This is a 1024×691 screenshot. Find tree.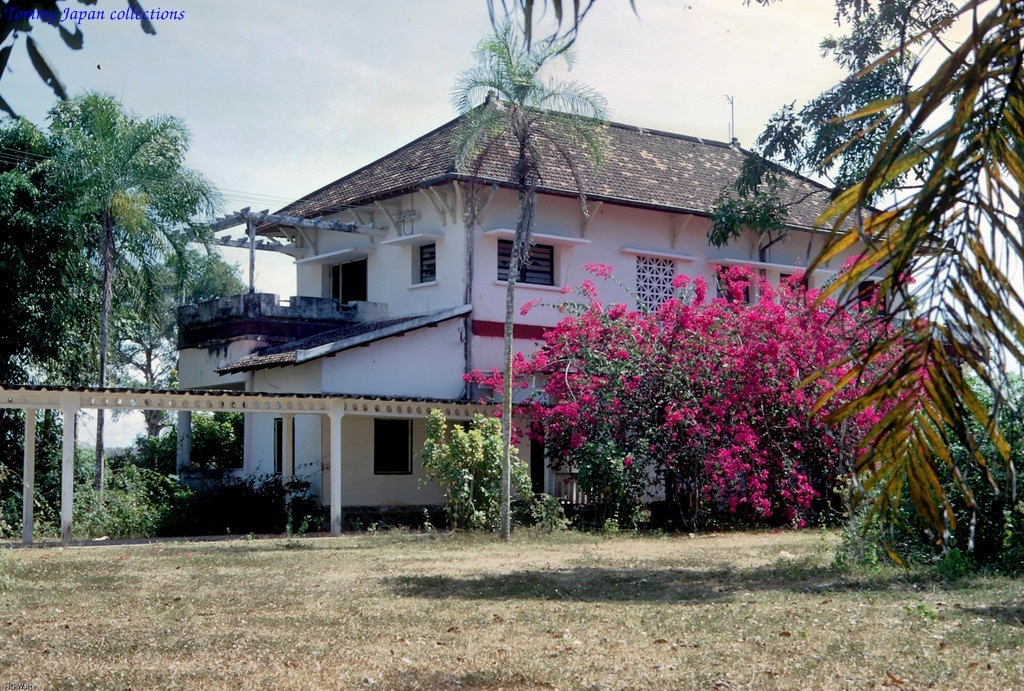
Bounding box: (left=792, top=0, right=1023, bottom=575).
